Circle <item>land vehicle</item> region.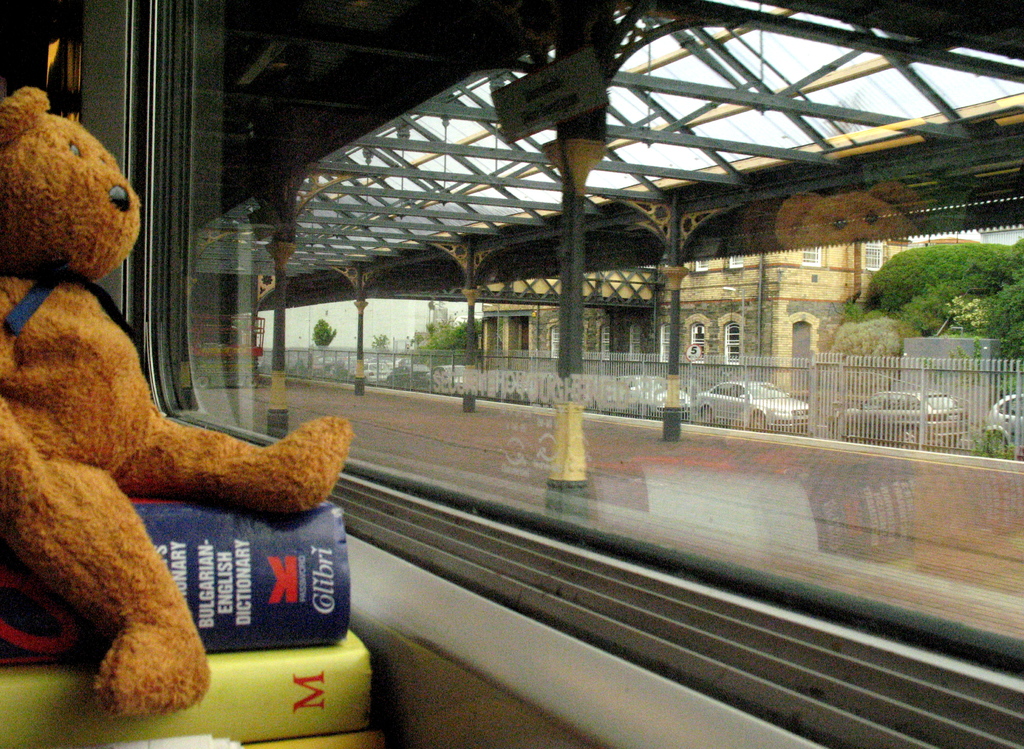
Region: box=[0, 0, 1023, 748].
